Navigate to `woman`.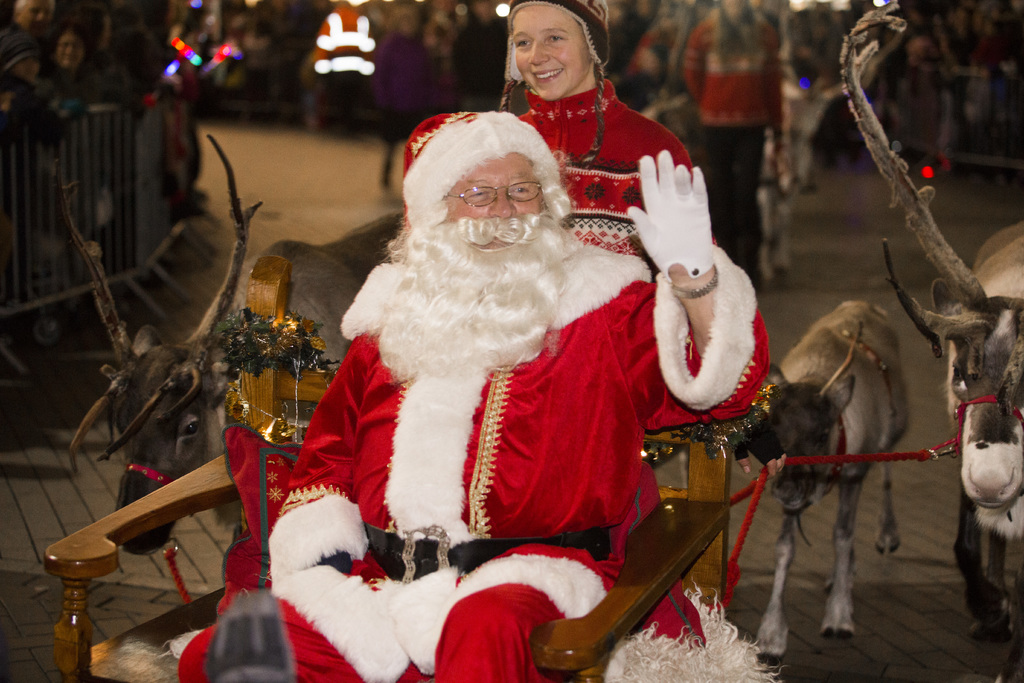
Navigation target: Rect(681, 0, 781, 293).
